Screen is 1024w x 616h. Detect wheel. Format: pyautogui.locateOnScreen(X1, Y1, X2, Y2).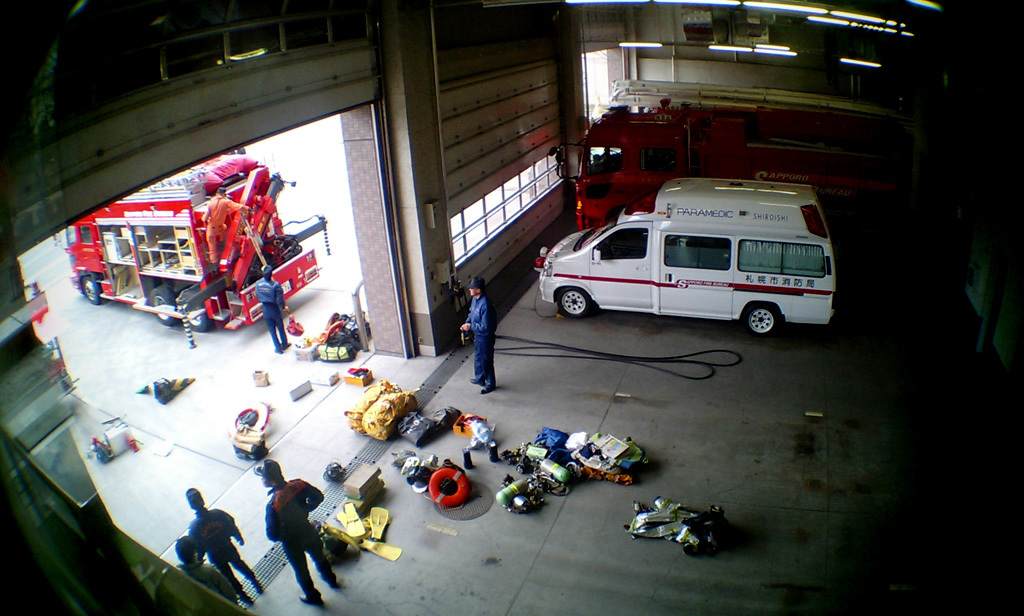
pyautogui.locateOnScreen(555, 286, 587, 325).
